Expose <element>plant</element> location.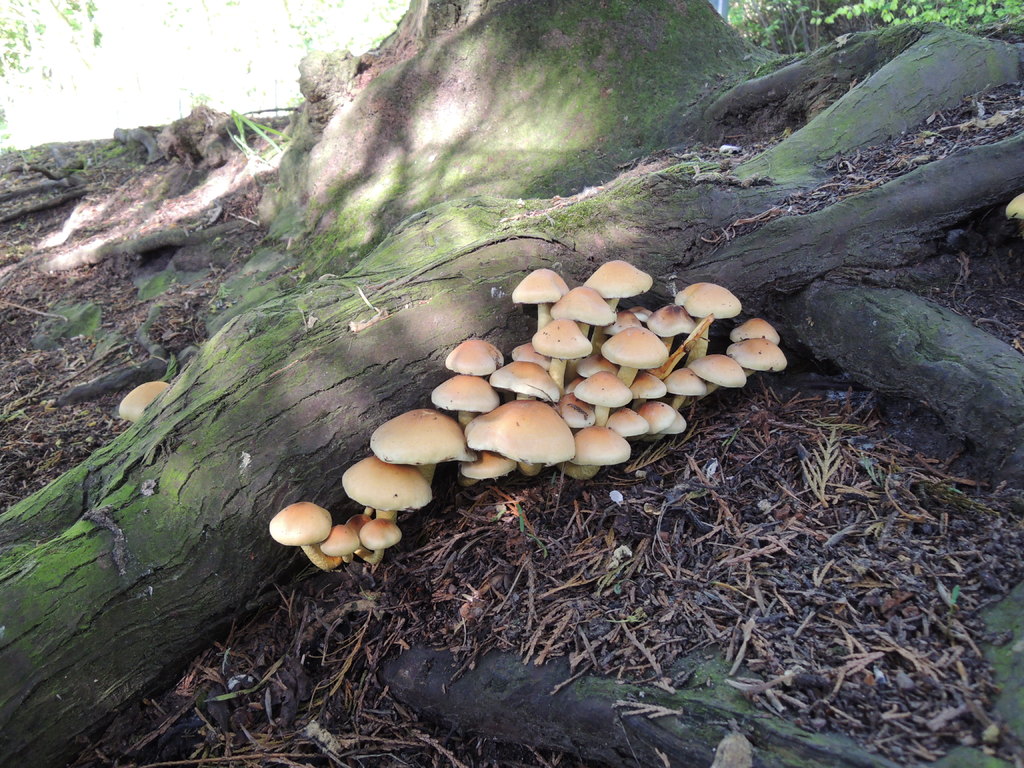
Exposed at box(947, 588, 961, 620).
